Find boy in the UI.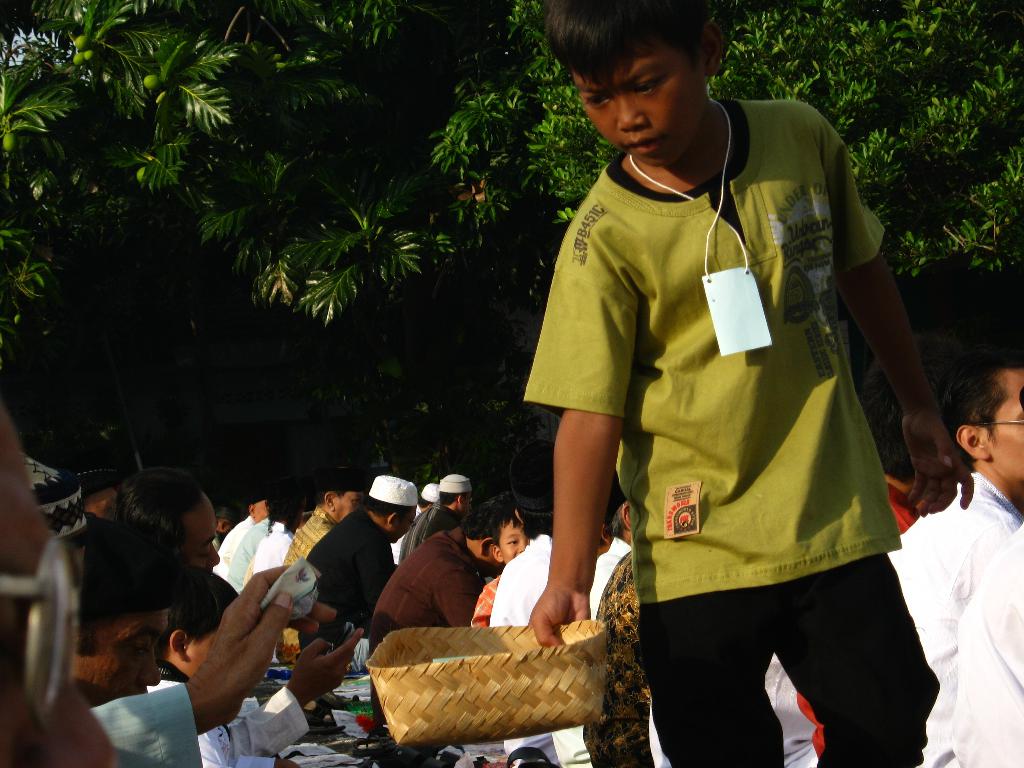
UI element at [483,0,941,767].
